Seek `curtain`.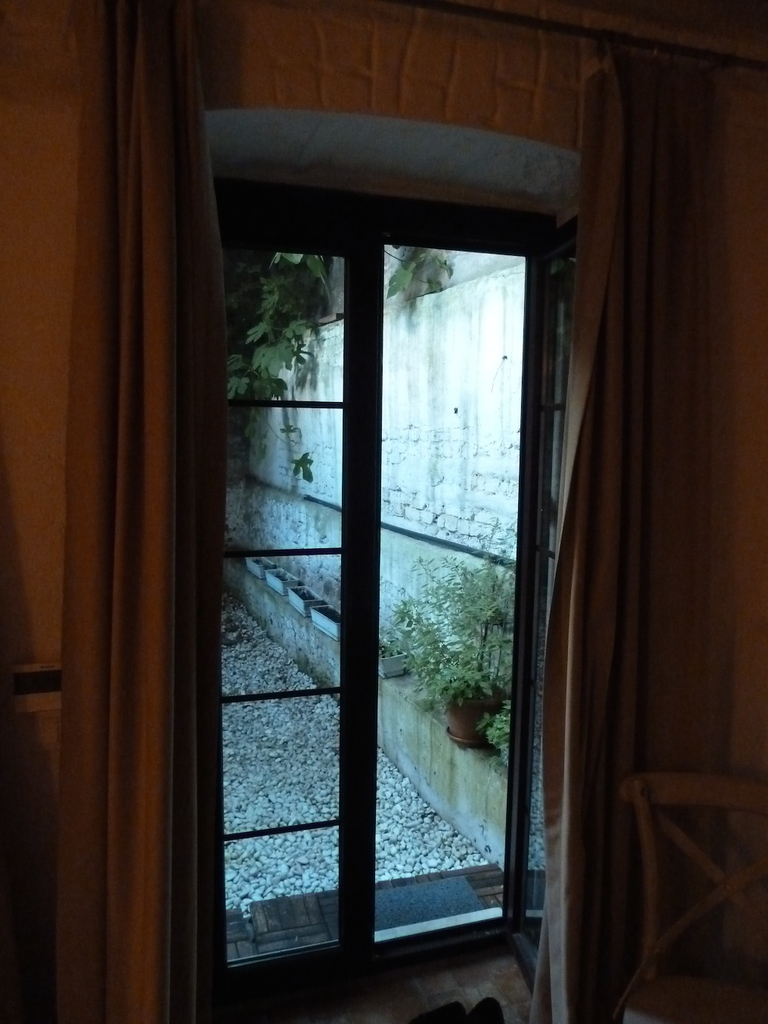
(530, 6, 757, 1023).
